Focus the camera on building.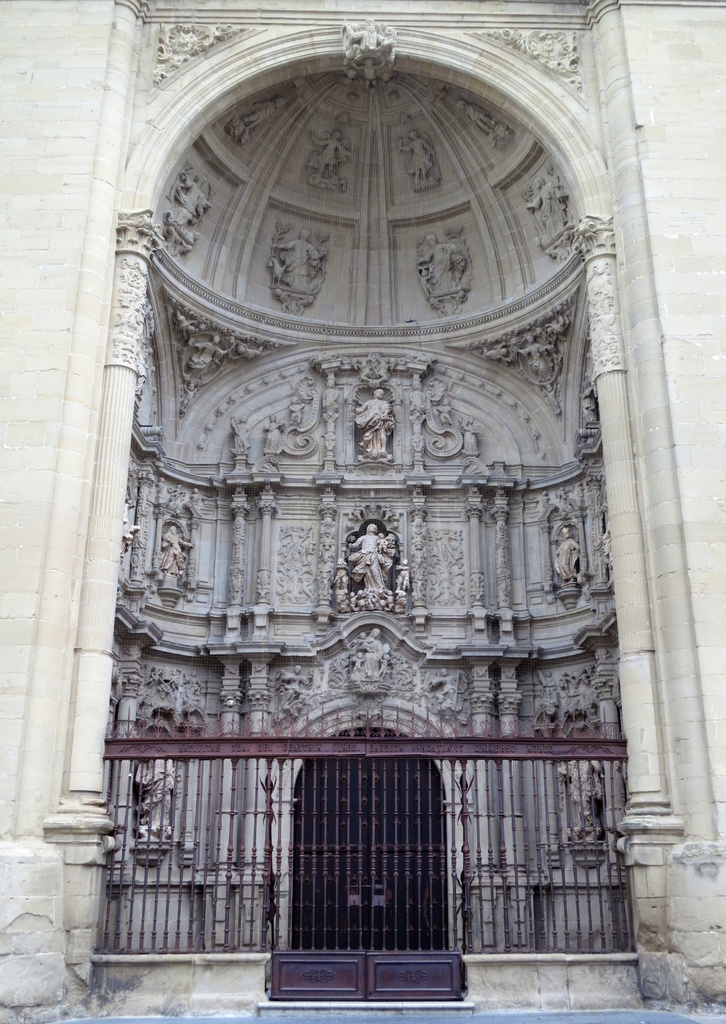
Focus region: [left=0, top=0, right=725, bottom=1020].
